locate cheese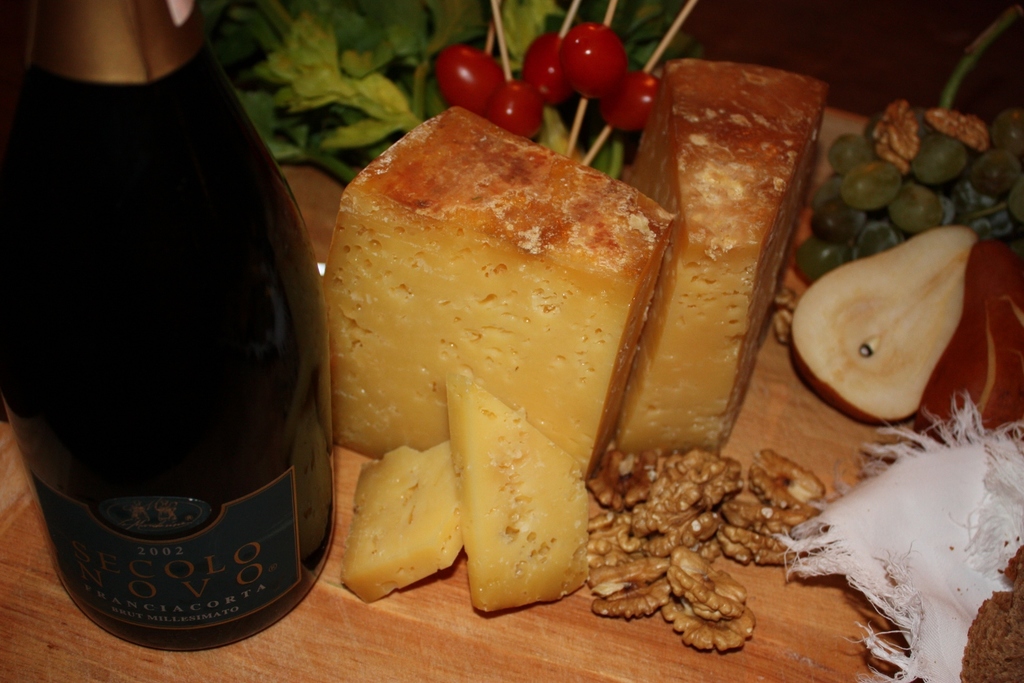
bbox=[319, 99, 679, 477]
